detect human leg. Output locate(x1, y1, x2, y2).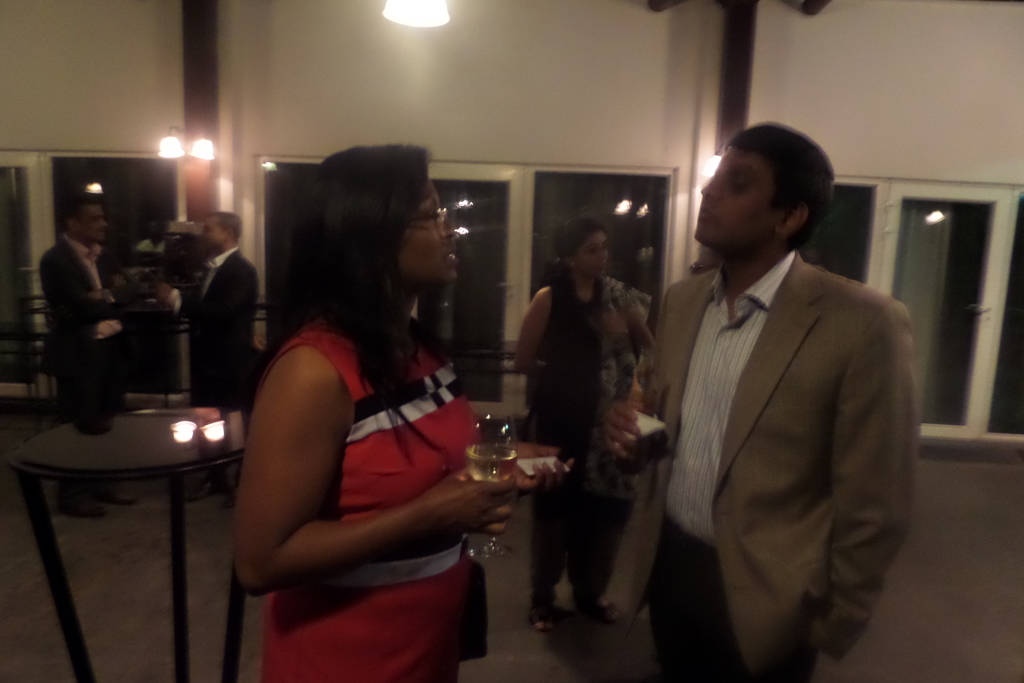
locate(650, 540, 822, 678).
